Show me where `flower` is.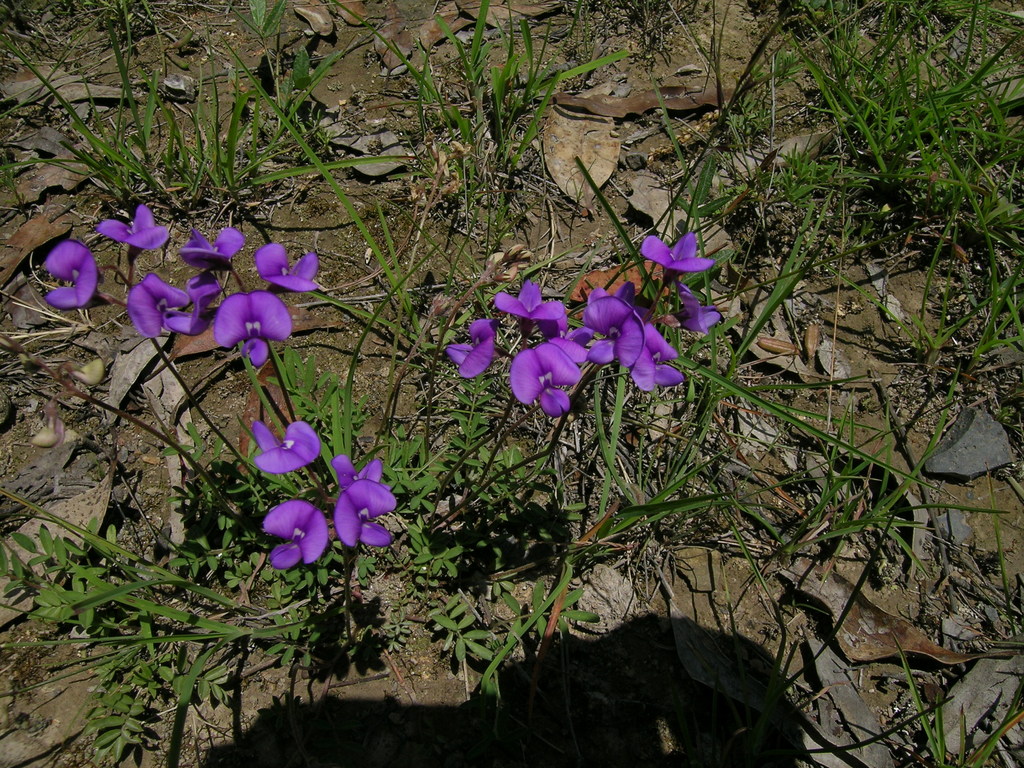
`flower` is at 159,273,223,338.
